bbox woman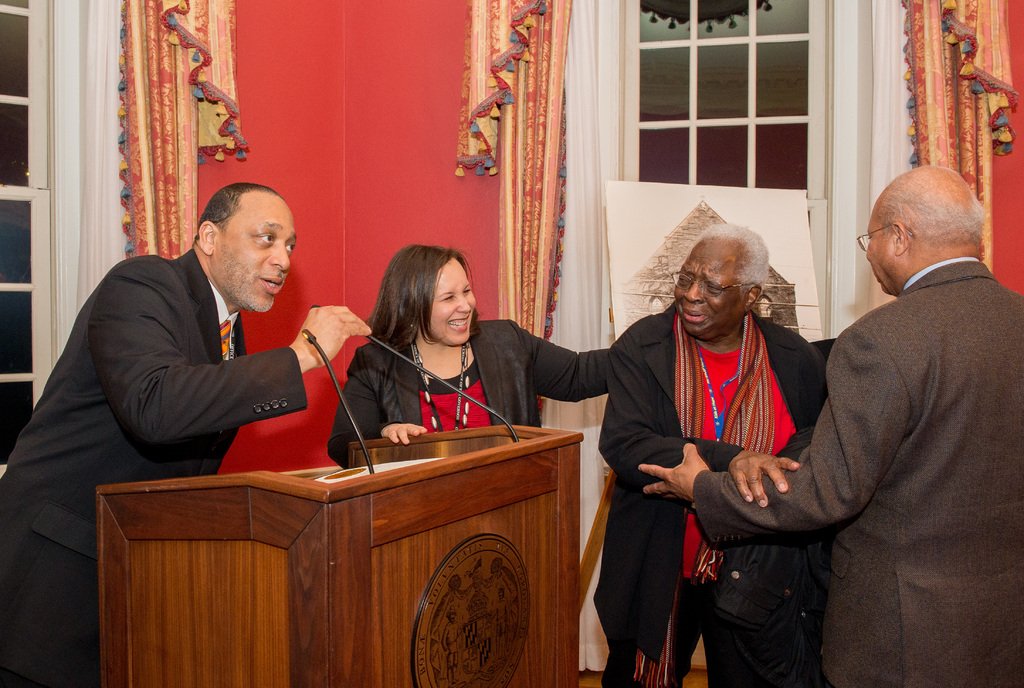
316 230 783 489
